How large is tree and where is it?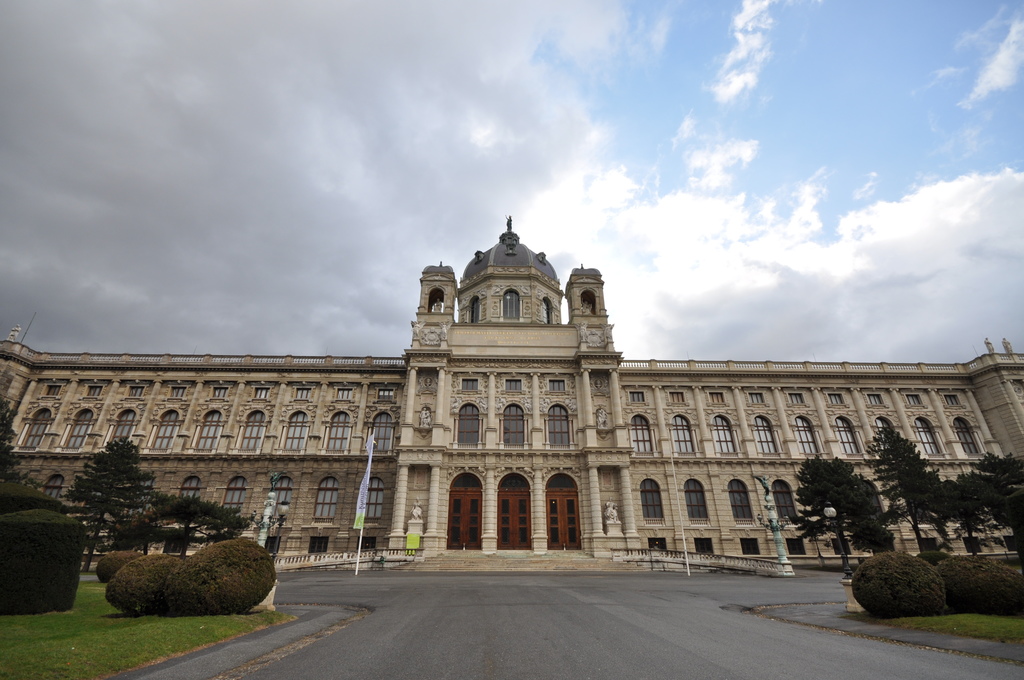
Bounding box: [792,461,898,579].
